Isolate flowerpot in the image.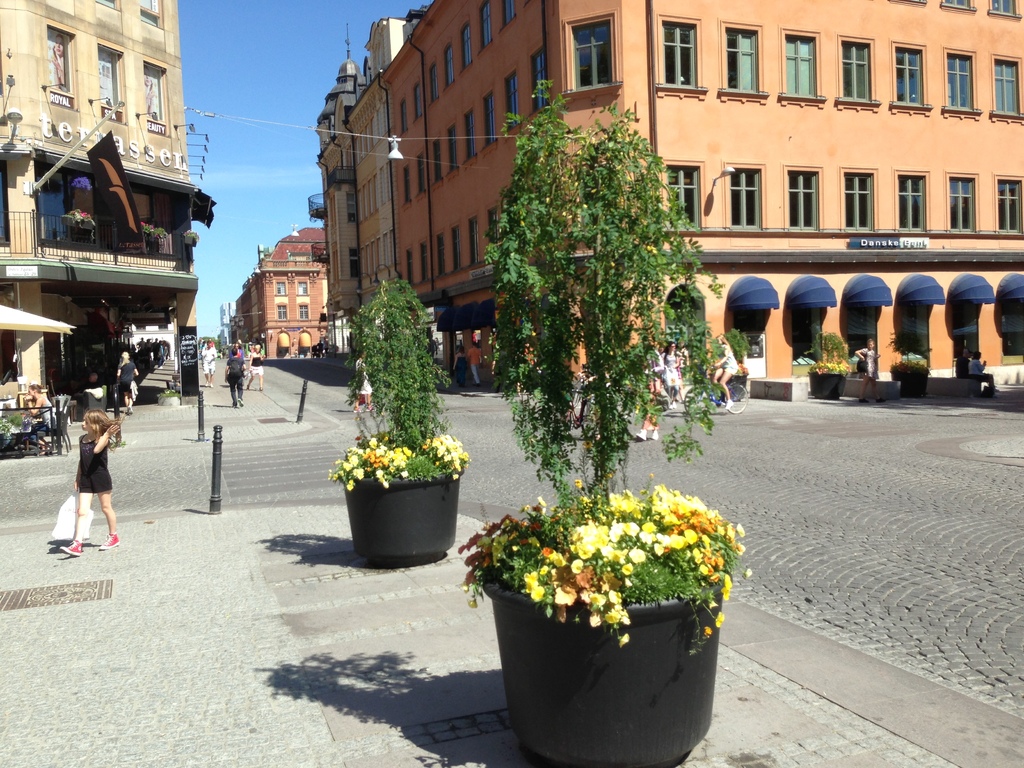
Isolated region: (left=343, top=450, right=476, bottom=565).
